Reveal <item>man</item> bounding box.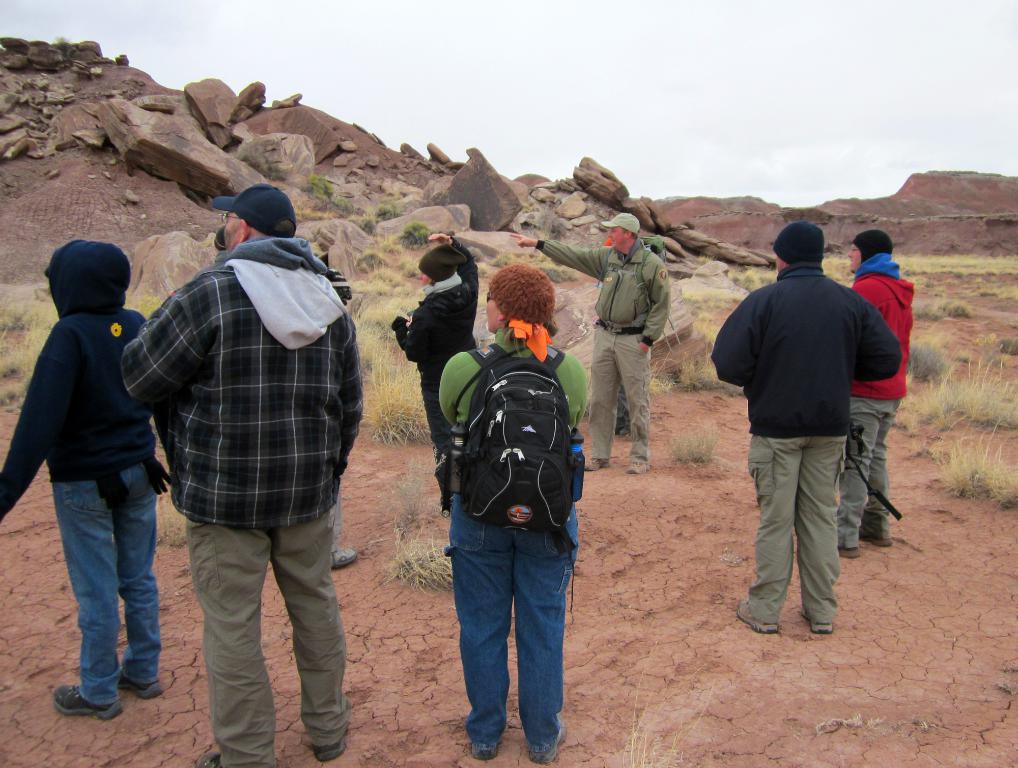
Revealed: [left=0, top=237, right=157, bottom=707].
